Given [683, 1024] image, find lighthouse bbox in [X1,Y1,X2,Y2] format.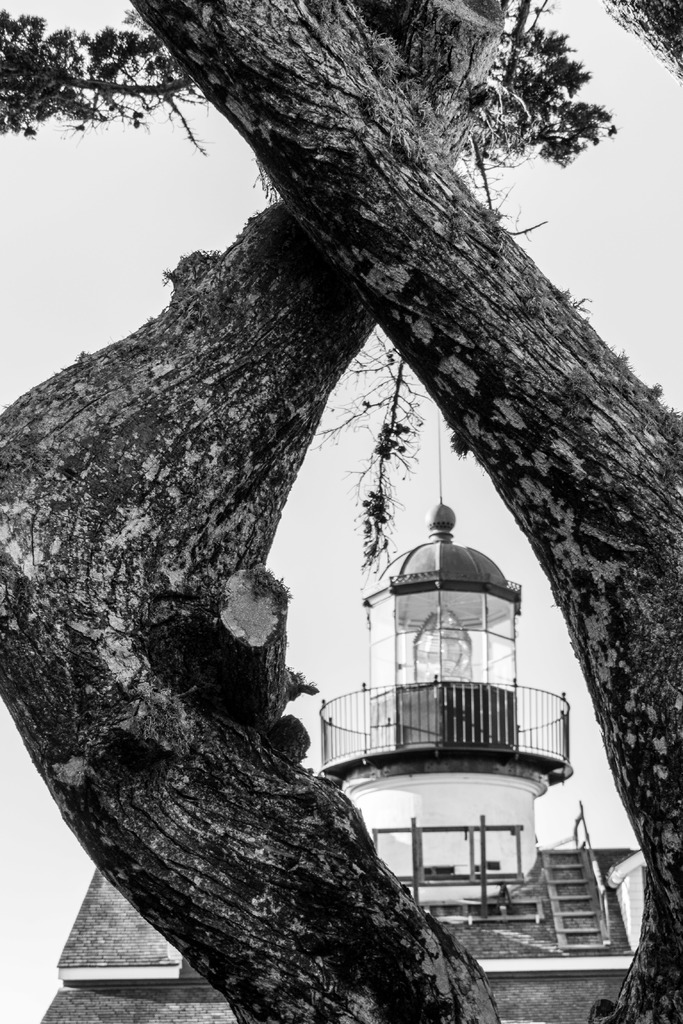
[325,510,577,911].
